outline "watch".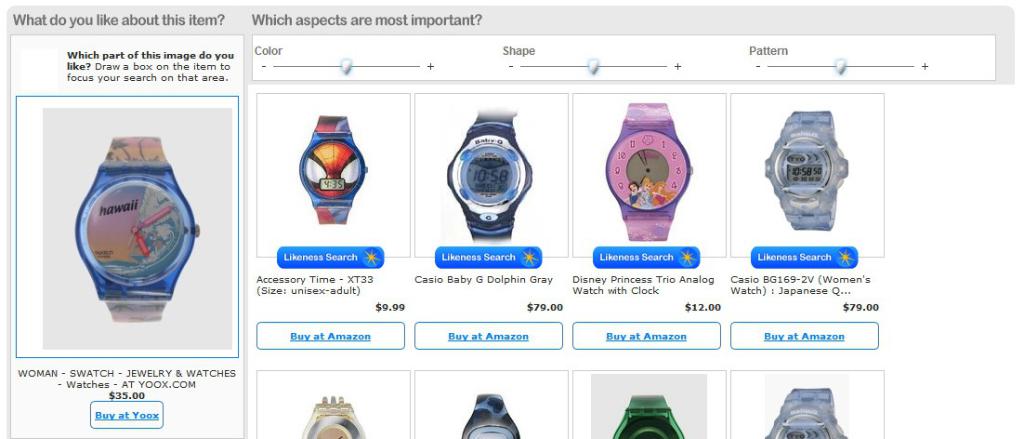
Outline: BBox(460, 392, 519, 438).
